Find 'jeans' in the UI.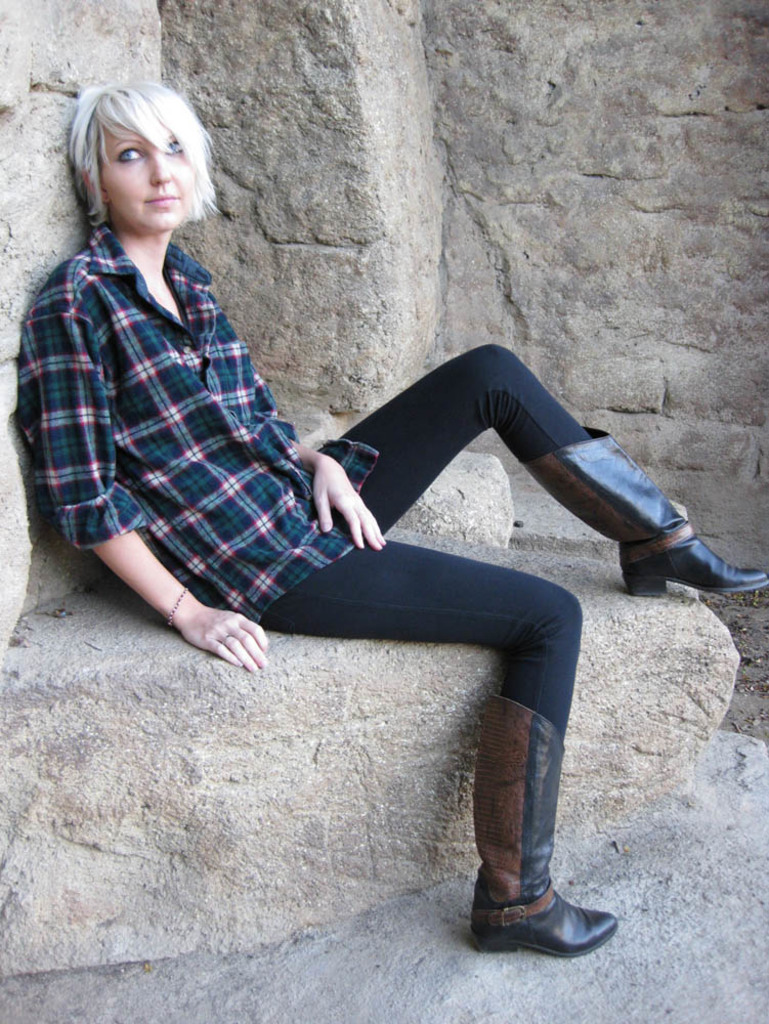
UI element at (left=255, top=341, right=587, bottom=744).
